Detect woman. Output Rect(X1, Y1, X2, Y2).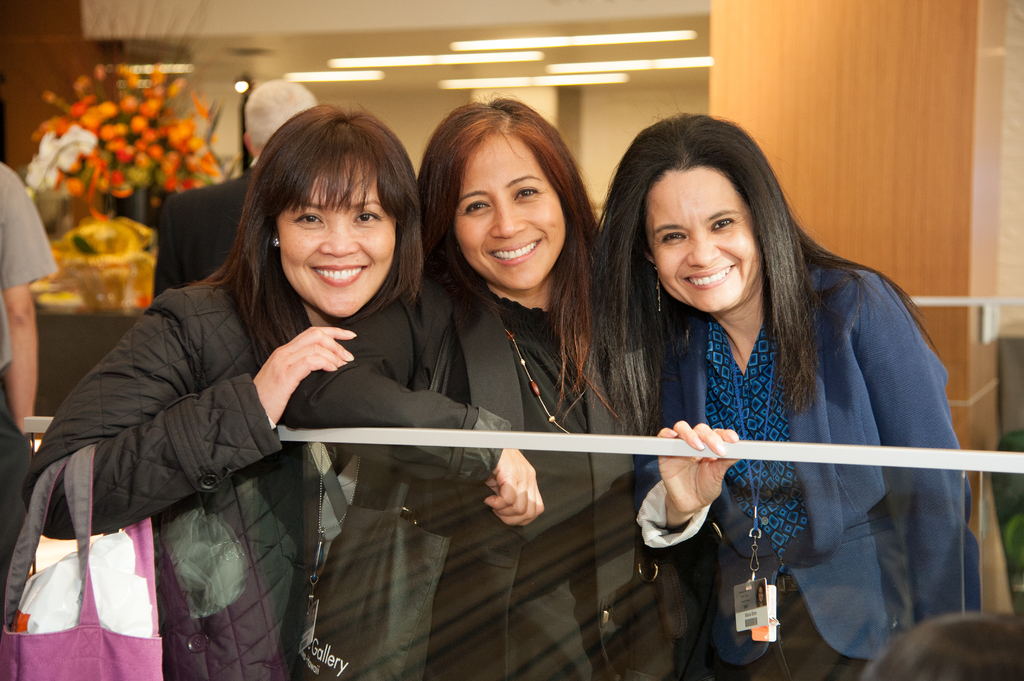
Rect(19, 97, 418, 680).
